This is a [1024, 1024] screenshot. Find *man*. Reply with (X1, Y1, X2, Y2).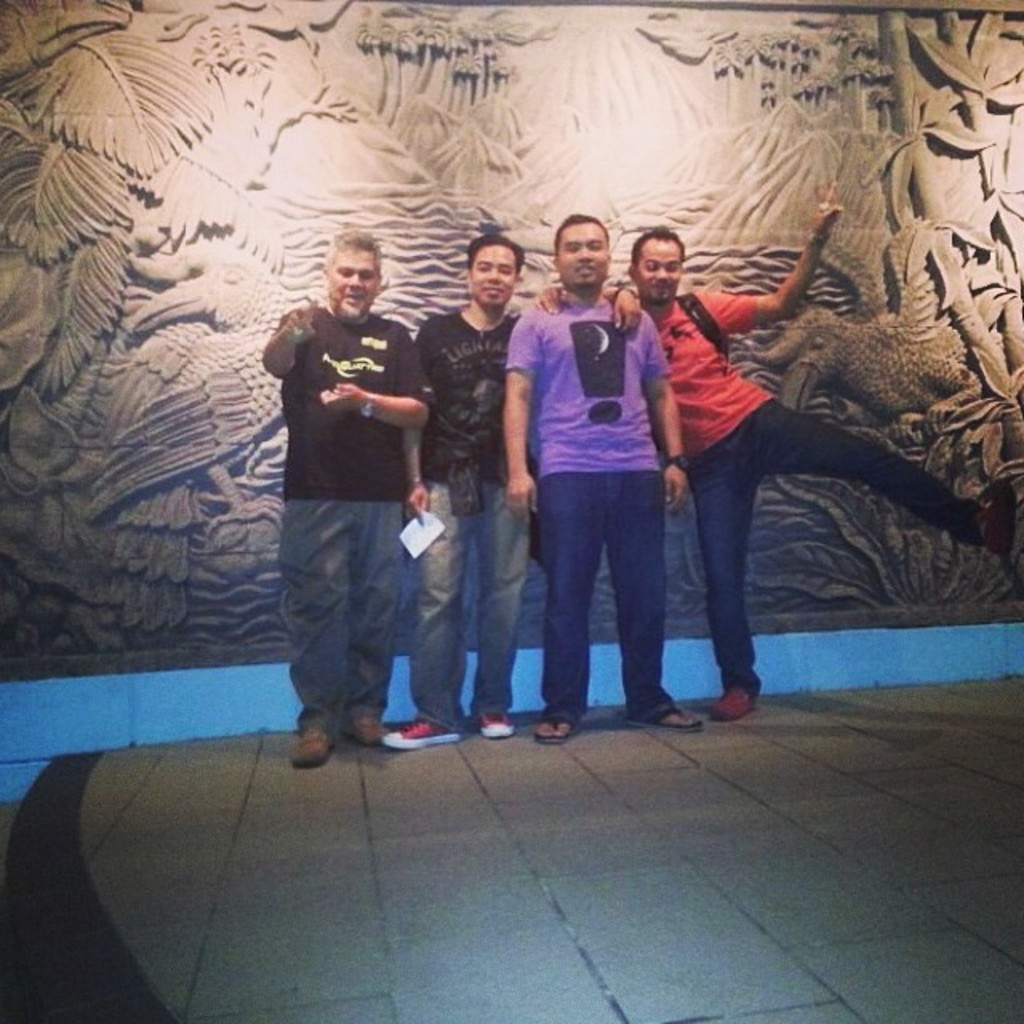
(261, 235, 462, 773).
